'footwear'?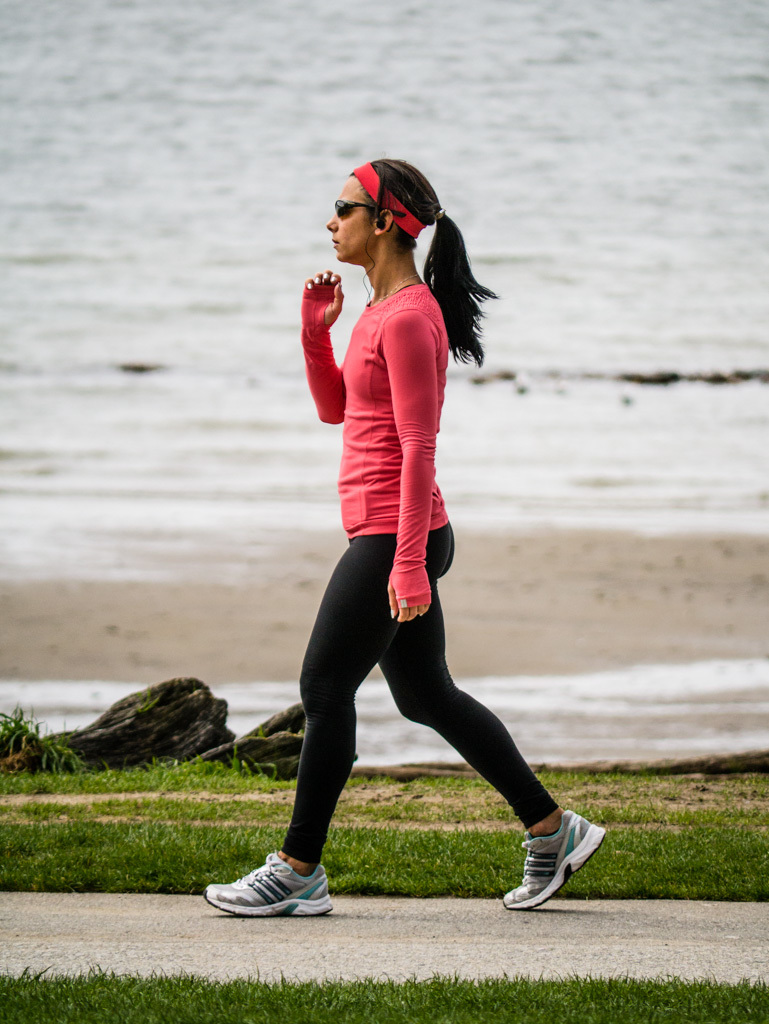
BBox(500, 815, 611, 910)
